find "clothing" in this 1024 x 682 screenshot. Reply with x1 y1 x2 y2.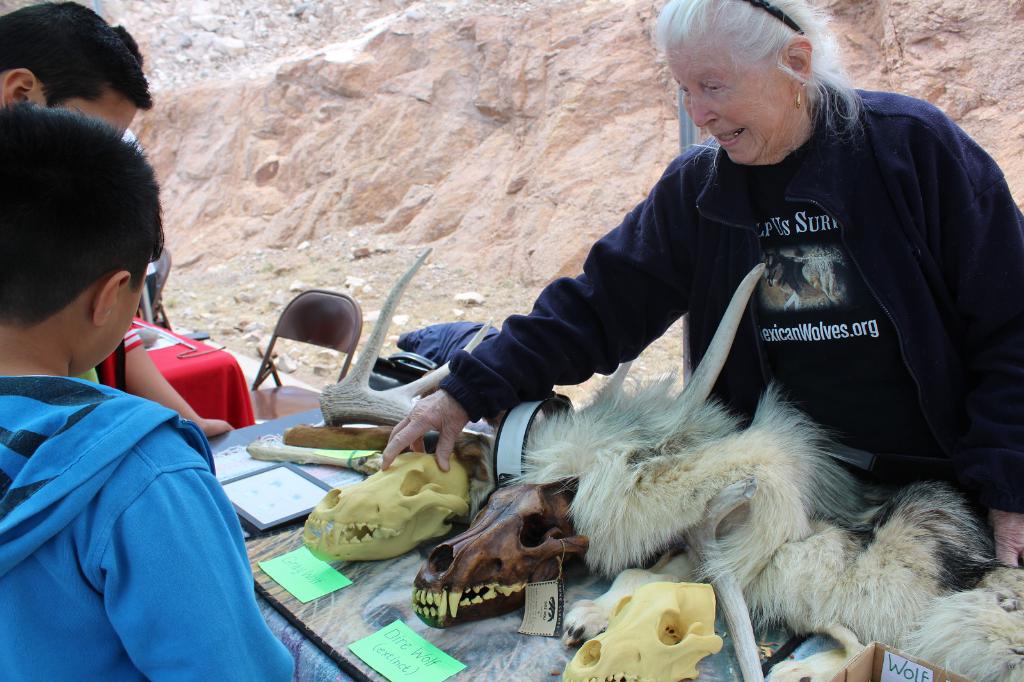
101 321 141 387.
